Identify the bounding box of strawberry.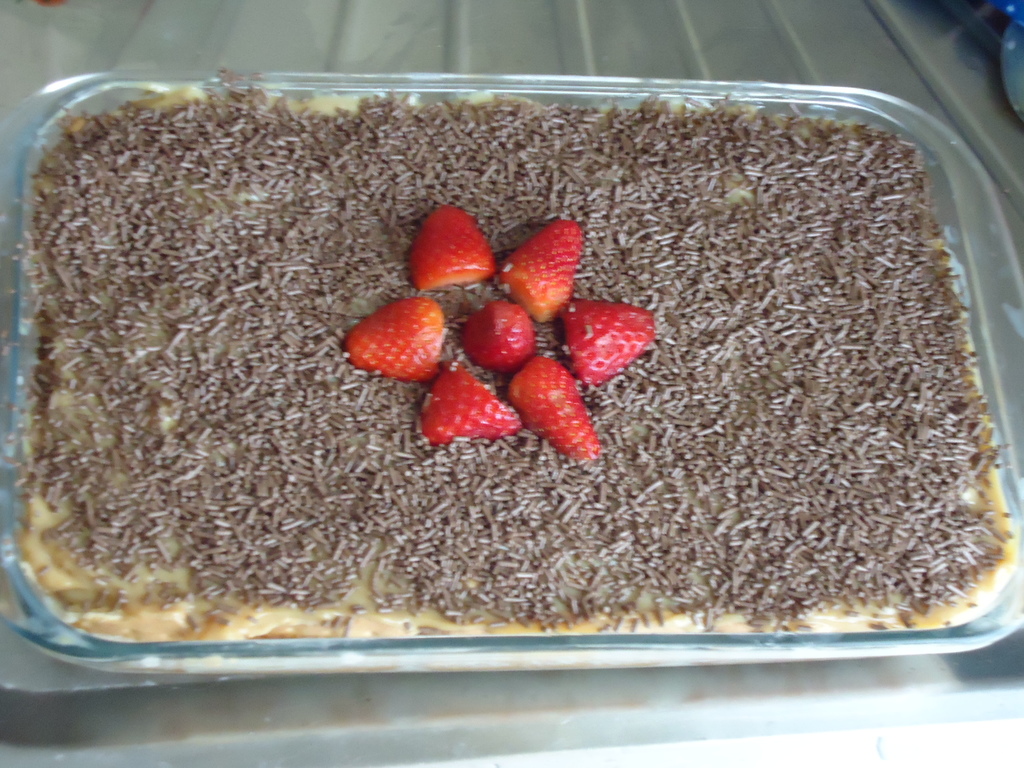
(493,219,584,323).
